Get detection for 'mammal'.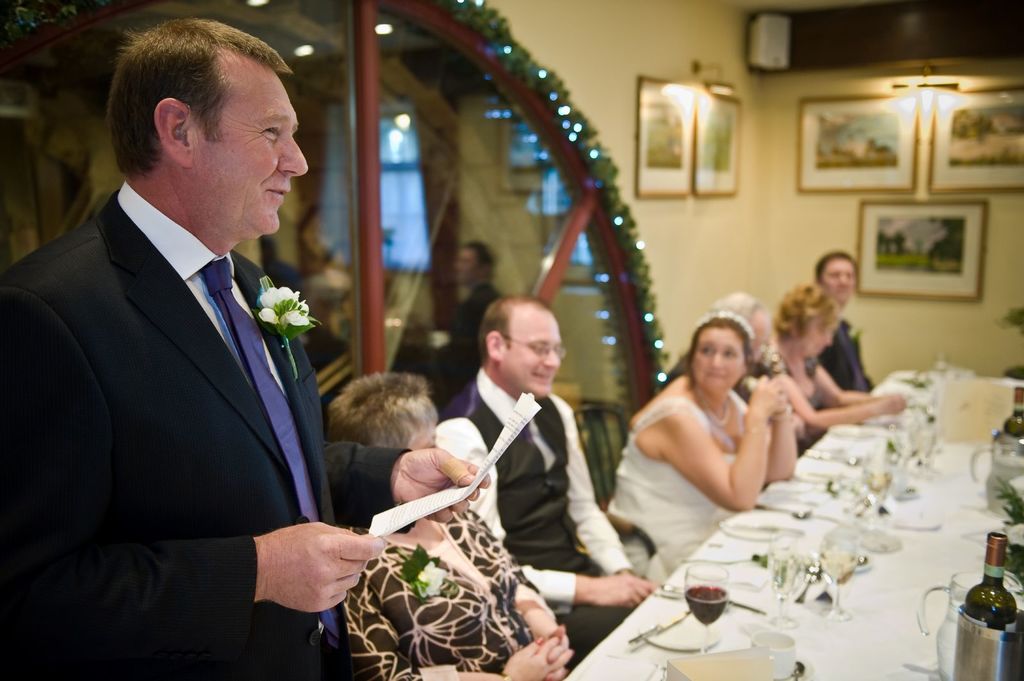
Detection: 429:291:661:653.
